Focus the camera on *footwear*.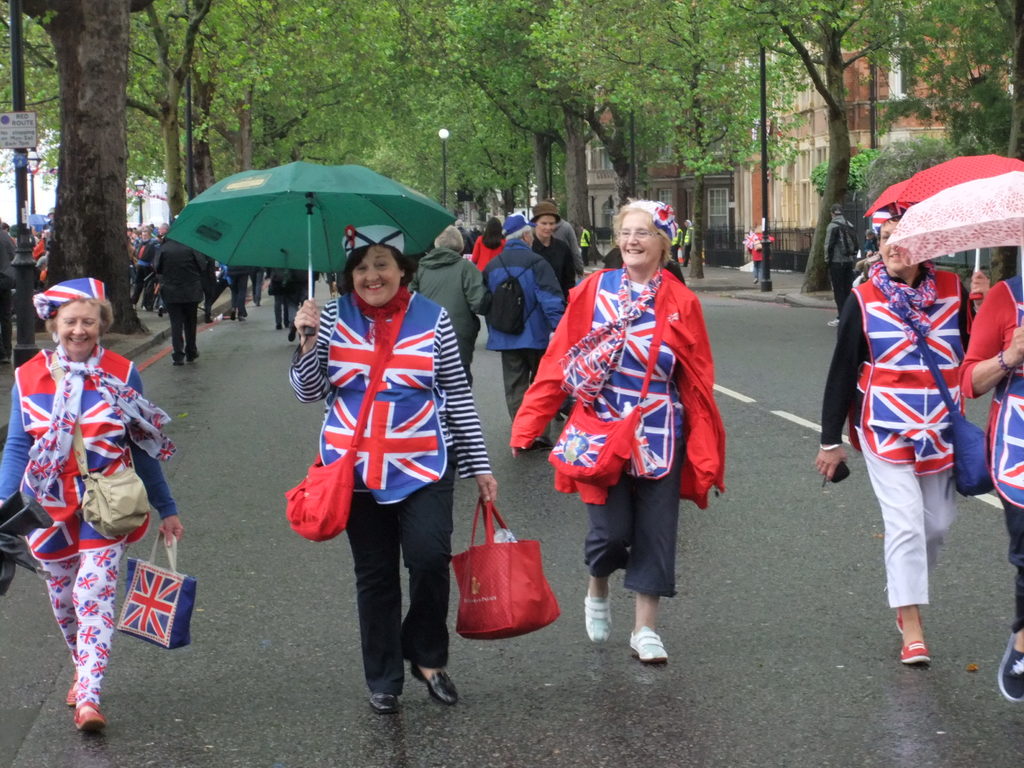
Focus region: [409, 663, 462, 703].
